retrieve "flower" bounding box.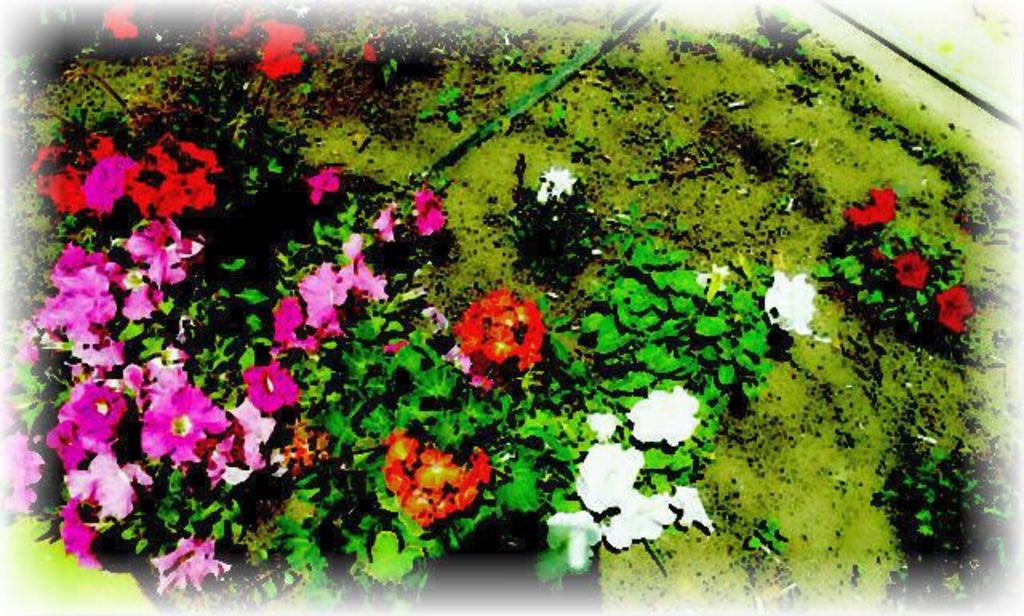
Bounding box: bbox(243, 358, 299, 416).
